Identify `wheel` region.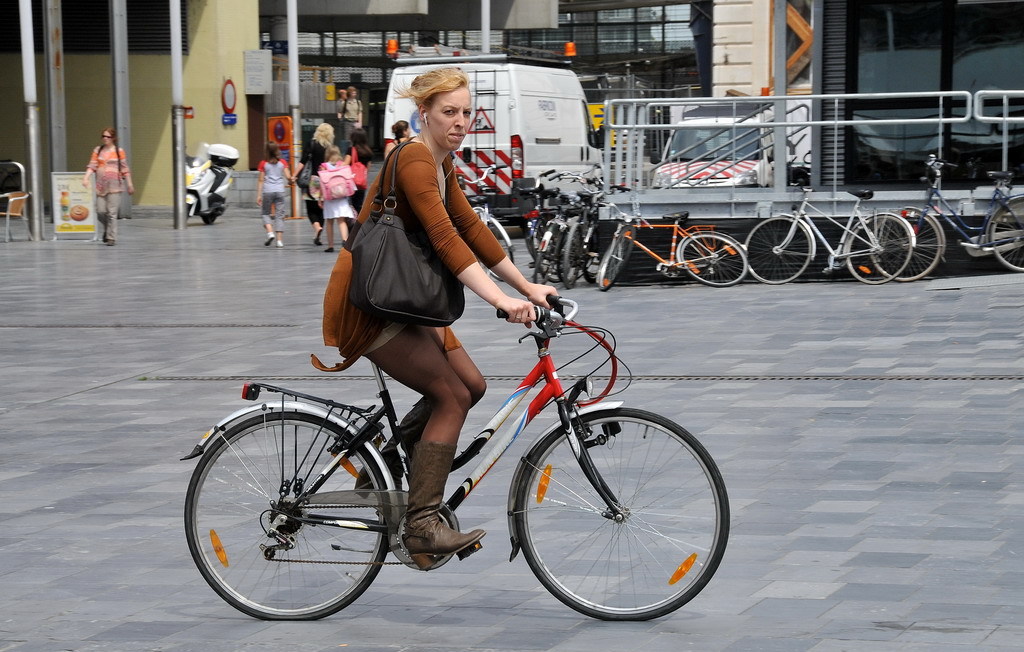
Region: [x1=872, y1=208, x2=940, y2=283].
